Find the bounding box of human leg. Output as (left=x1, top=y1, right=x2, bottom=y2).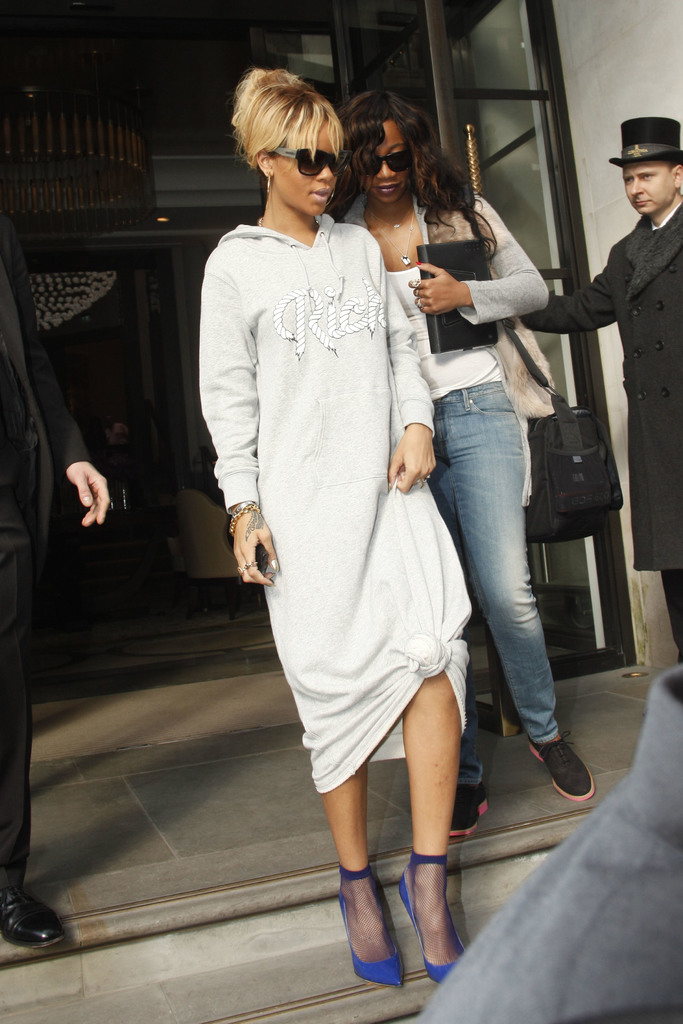
(left=397, top=660, right=470, bottom=982).
